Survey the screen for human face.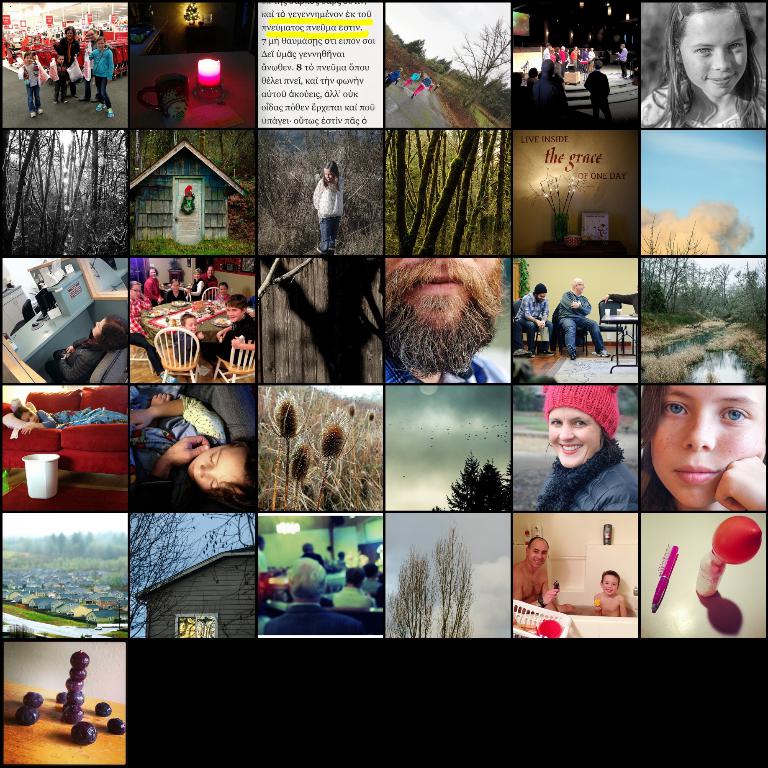
Survey found: pyautogui.locateOnScreen(55, 58, 64, 62).
